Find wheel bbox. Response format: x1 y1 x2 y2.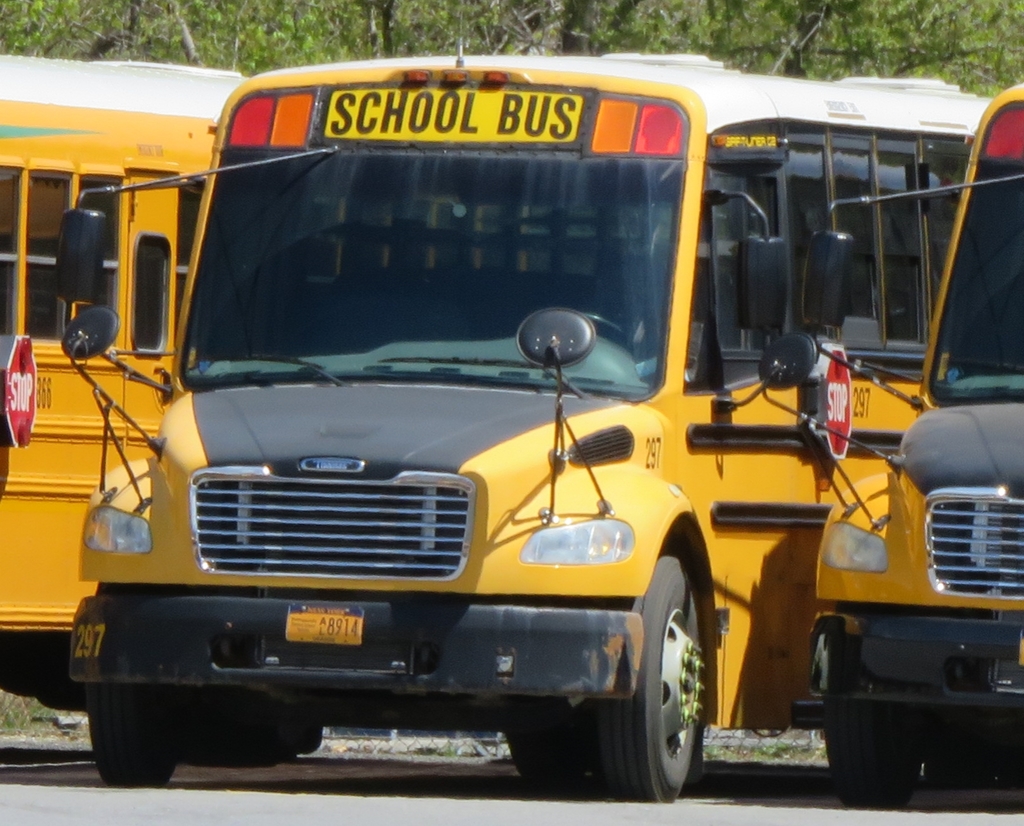
587 314 632 346.
